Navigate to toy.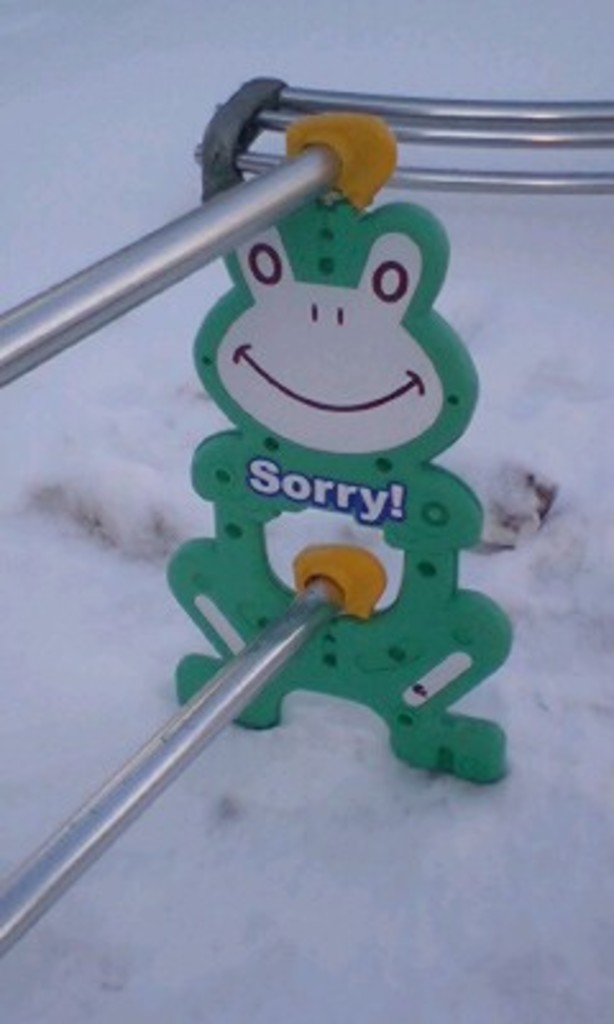
Navigation target: [x1=171, y1=195, x2=550, y2=801].
